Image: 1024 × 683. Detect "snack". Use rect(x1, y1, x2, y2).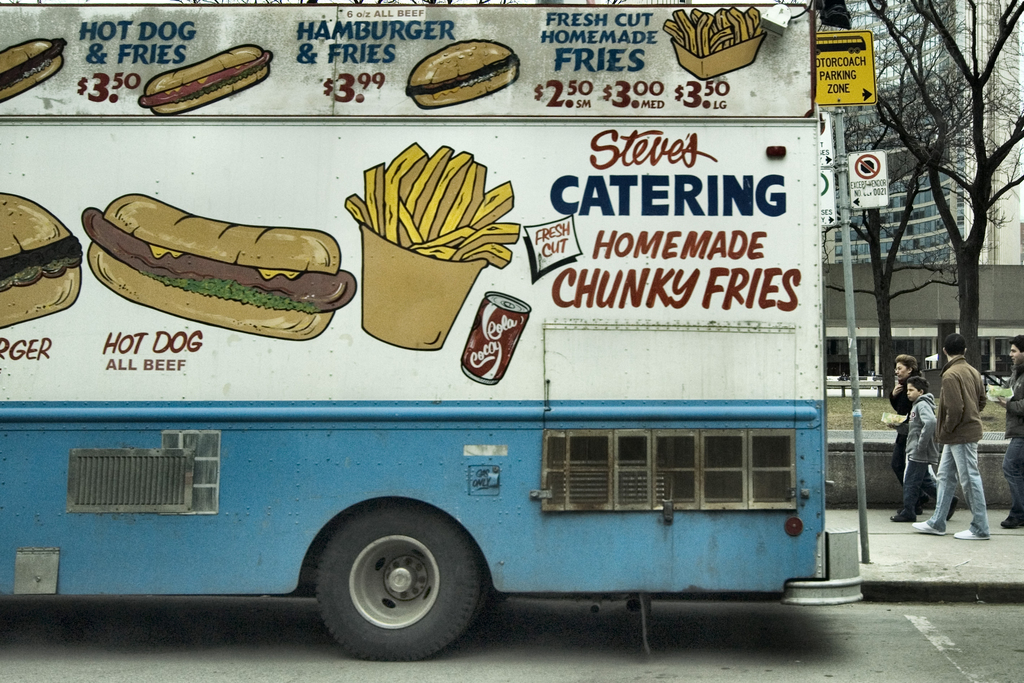
rect(131, 38, 270, 112).
